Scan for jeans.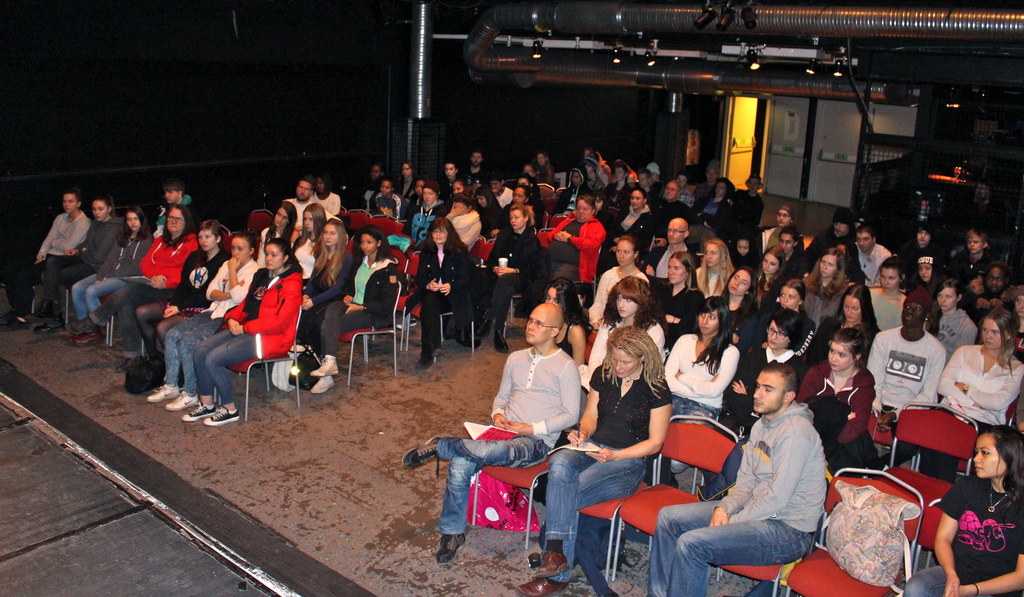
Scan result: left=2, top=254, right=40, bottom=311.
